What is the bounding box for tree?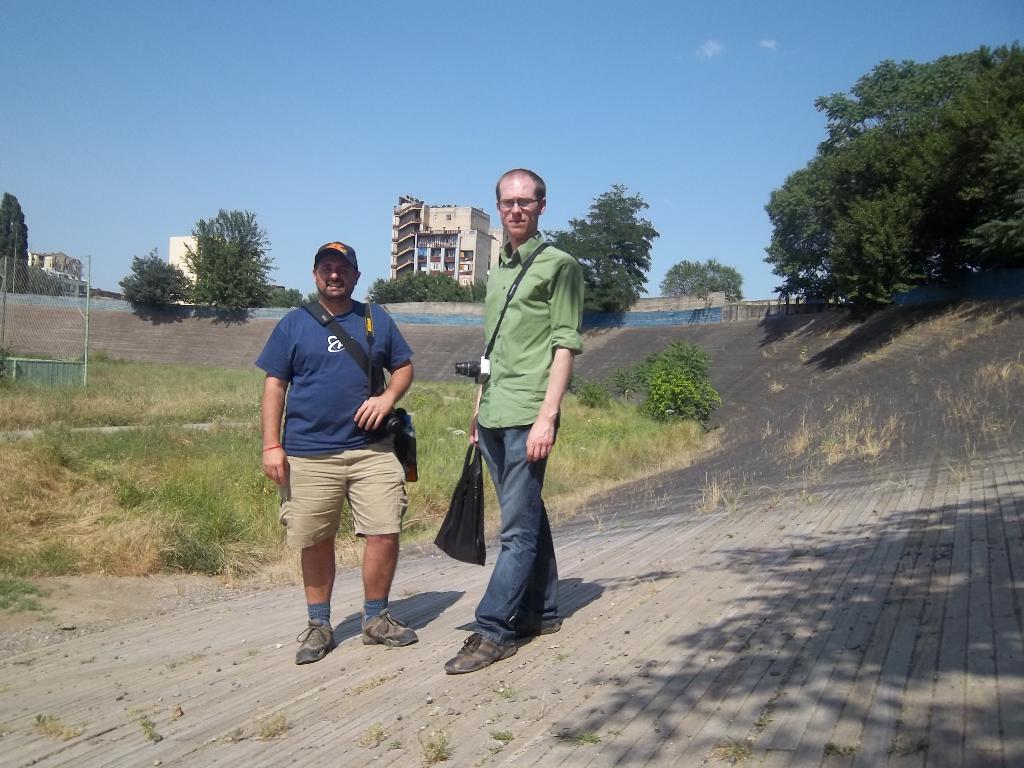
(256, 283, 320, 308).
